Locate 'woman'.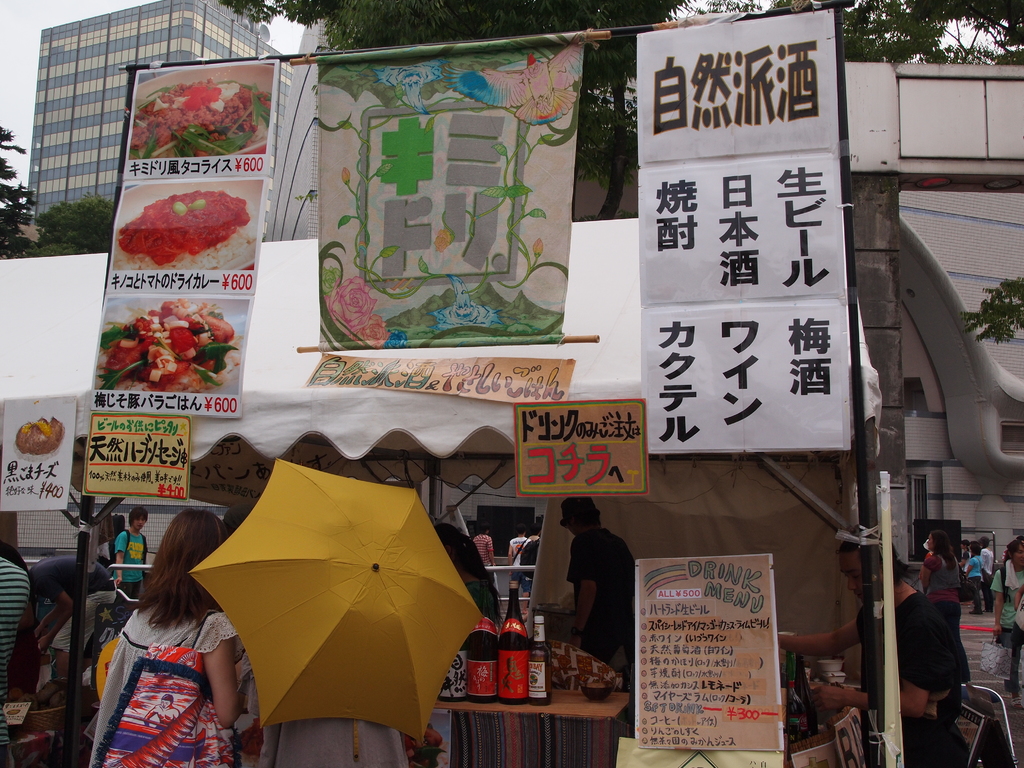
Bounding box: [915, 526, 968, 682].
